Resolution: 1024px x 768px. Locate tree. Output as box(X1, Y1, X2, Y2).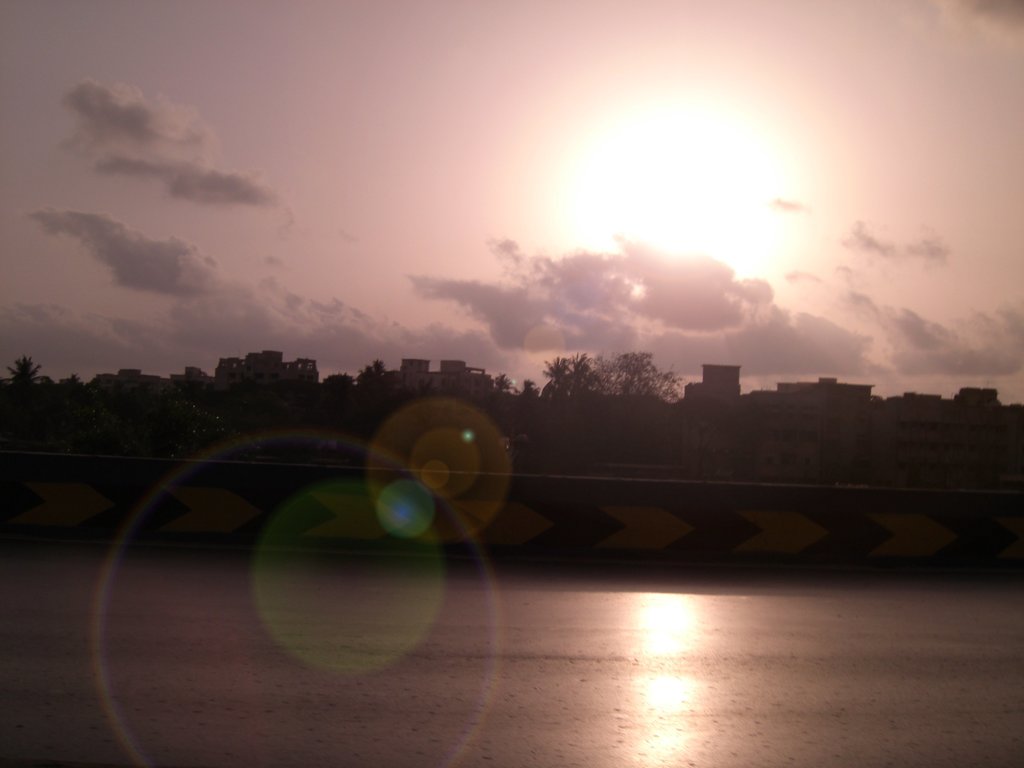
box(537, 352, 575, 396).
